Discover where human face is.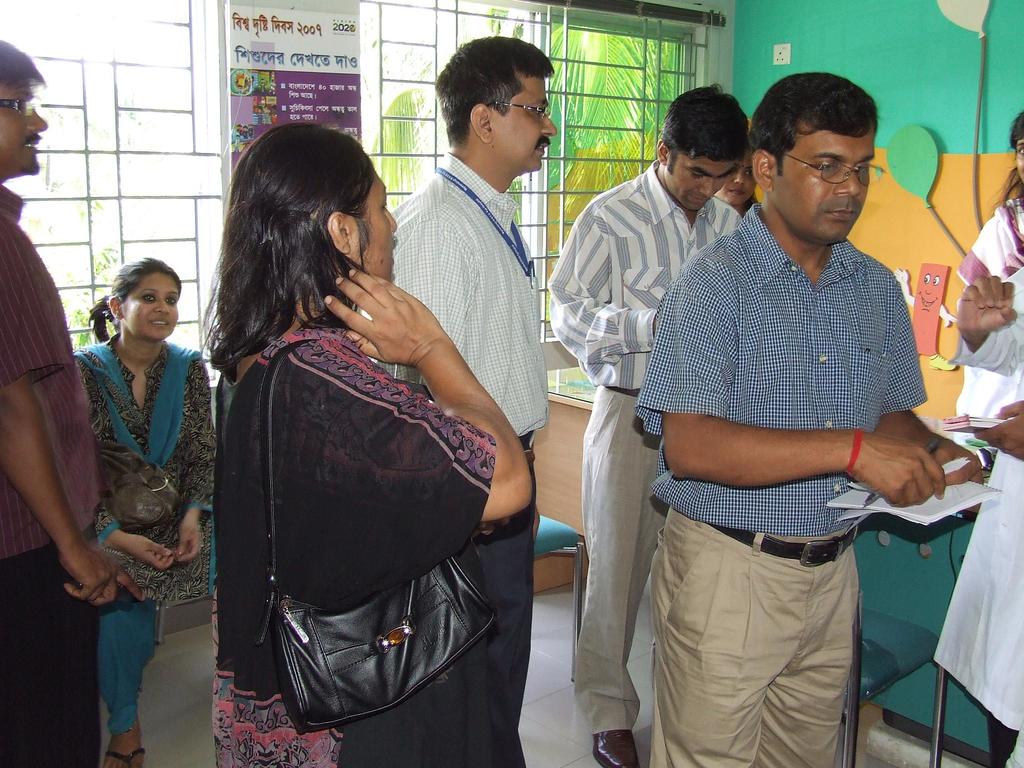
Discovered at crop(492, 79, 558, 172).
